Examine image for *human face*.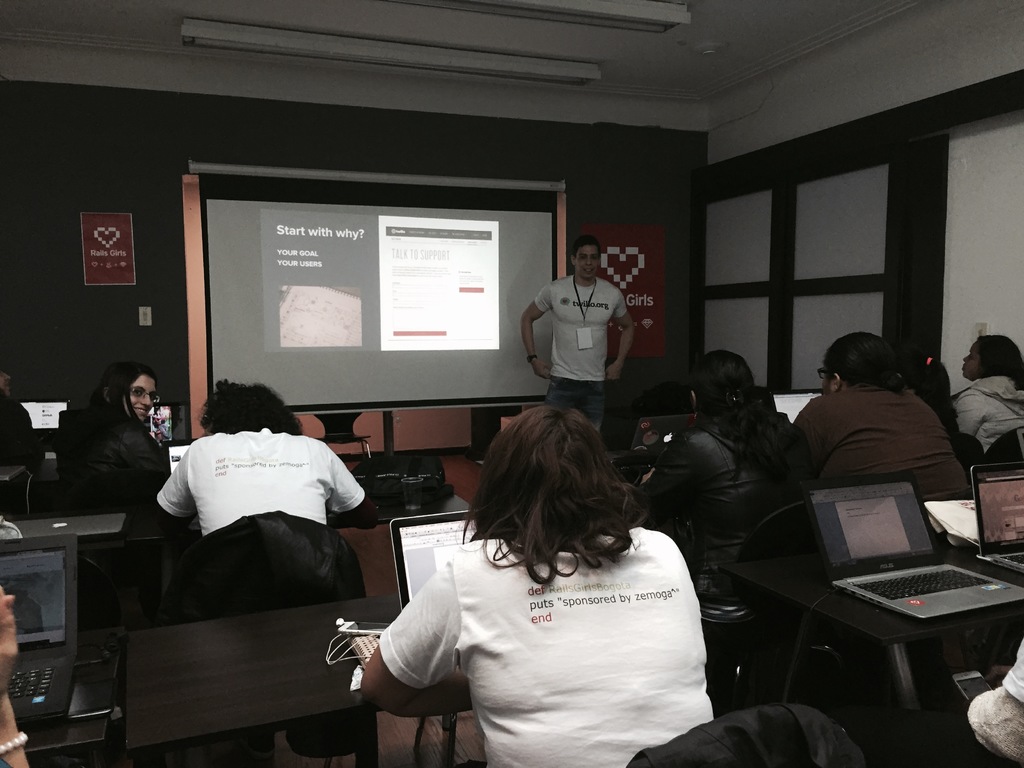
Examination result: [x1=576, y1=246, x2=600, y2=280].
